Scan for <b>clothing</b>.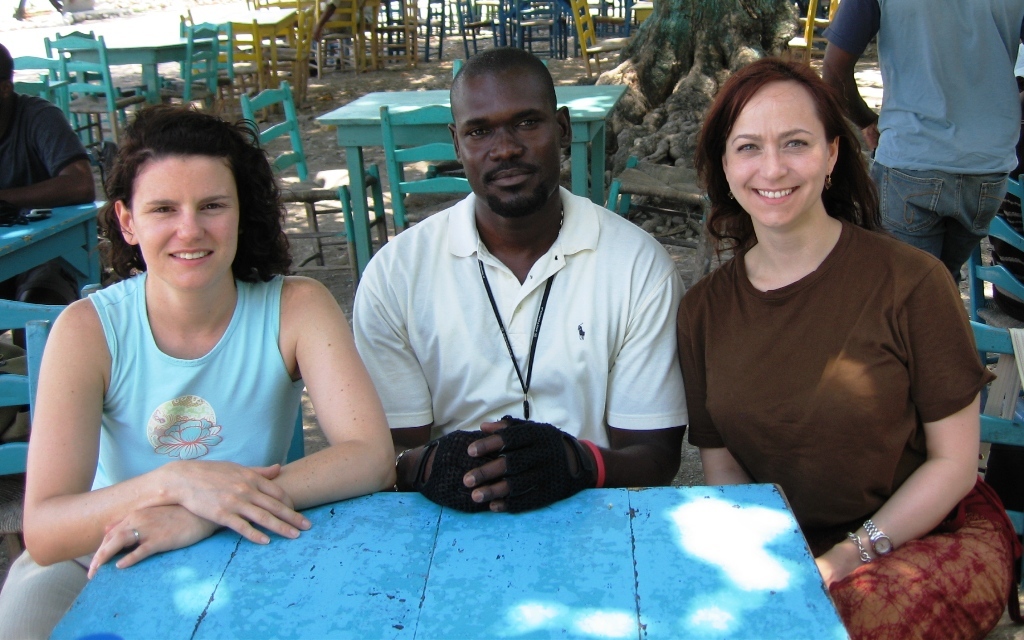
Scan result: 695/170/989/588.
